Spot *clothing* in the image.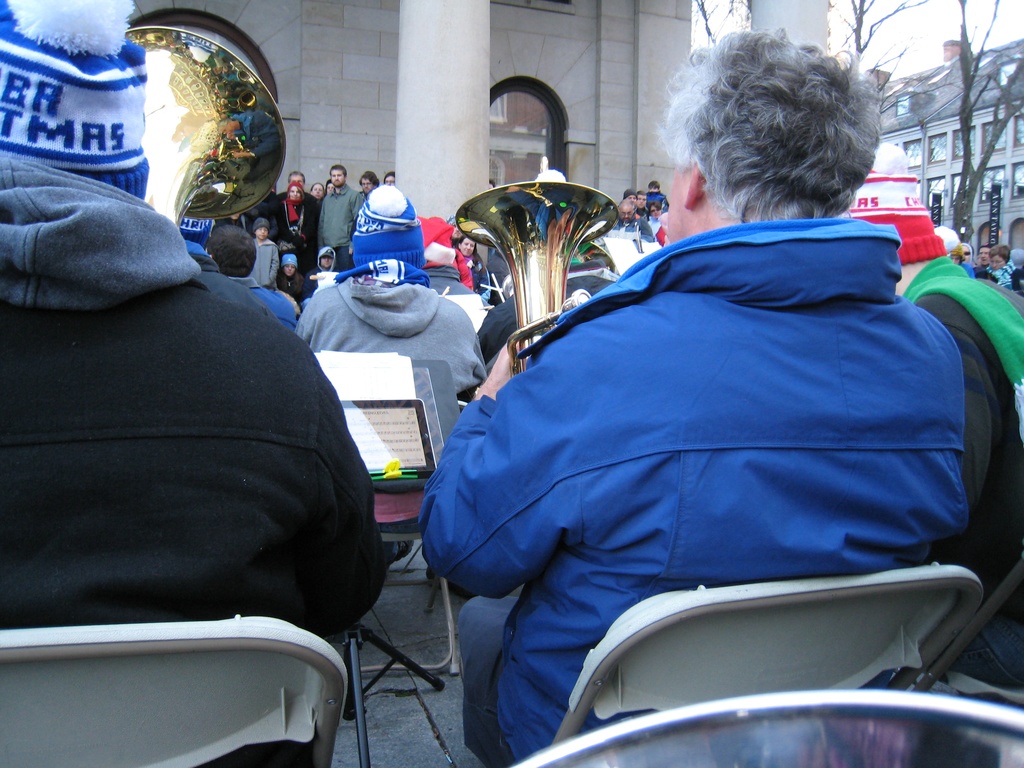
*clothing* found at crop(897, 246, 1023, 693).
